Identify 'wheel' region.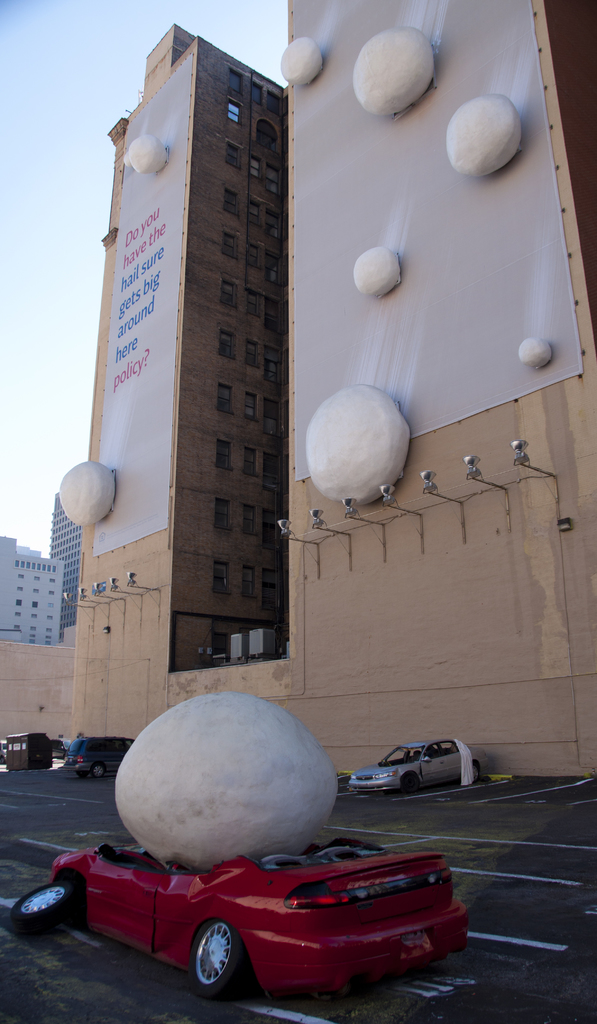
Region: select_region(189, 921, 243, 998).
